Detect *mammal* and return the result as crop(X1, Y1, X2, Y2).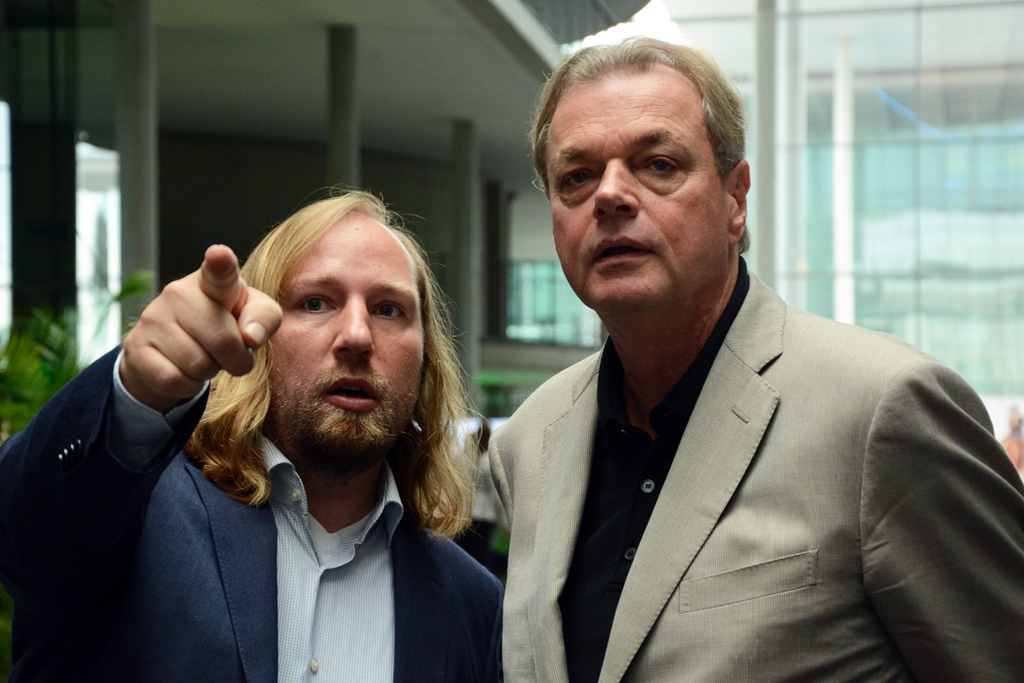
crop(485, 33, 1023, 682).
